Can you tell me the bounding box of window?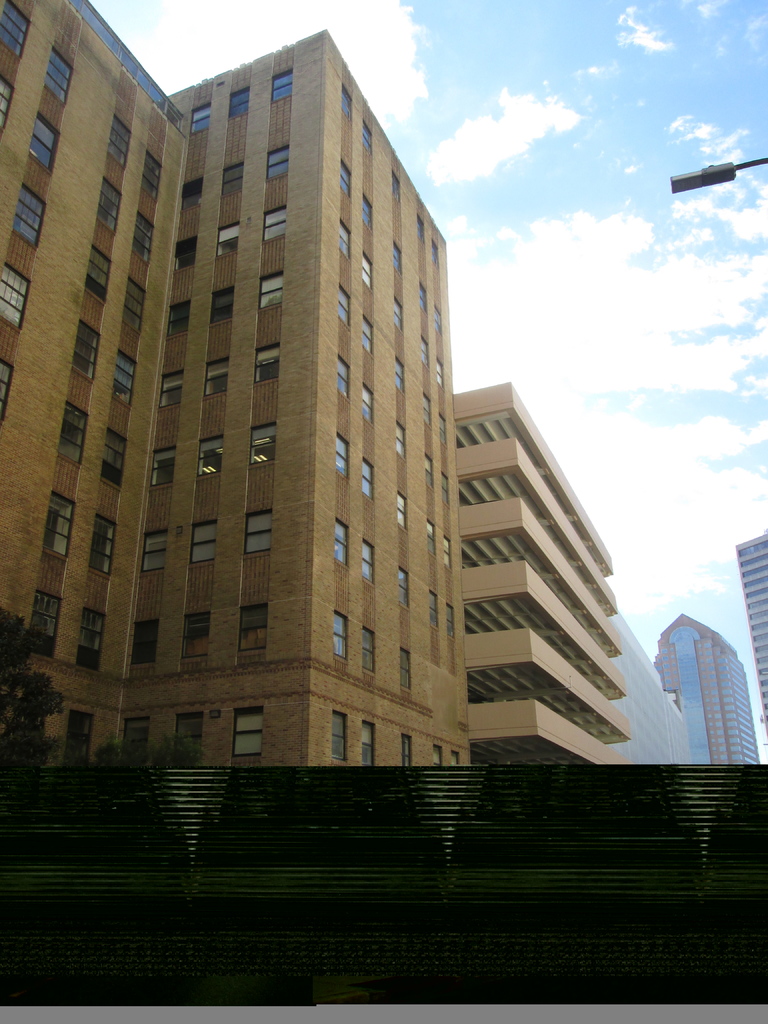
x1=360, y1=457, x2=373, y2=488.
